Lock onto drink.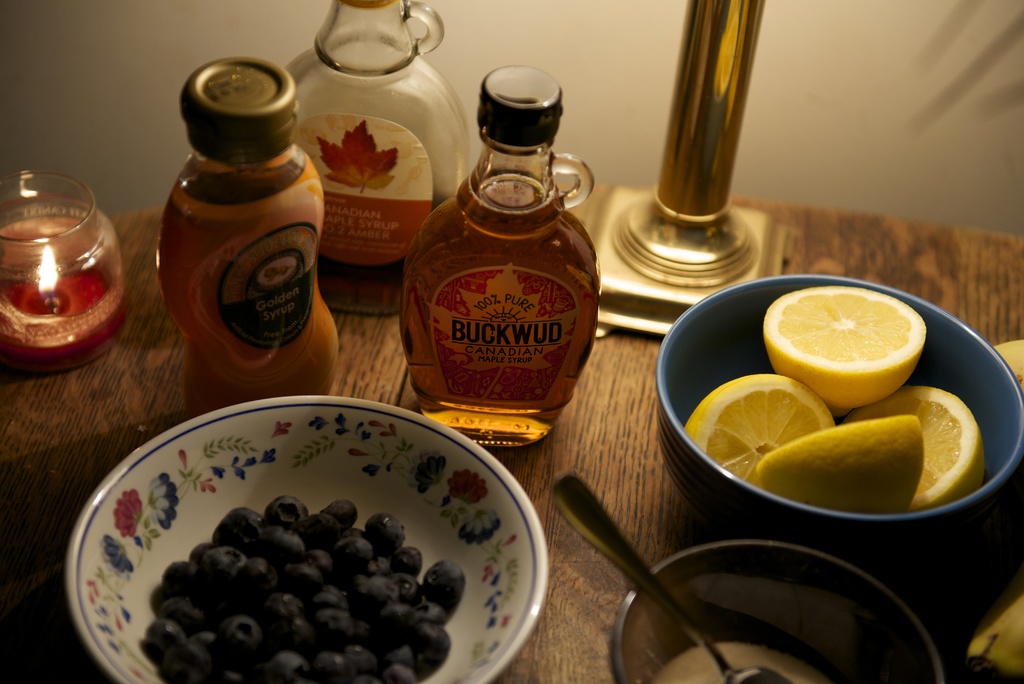
Locked: 275, 0, 473, 316.
